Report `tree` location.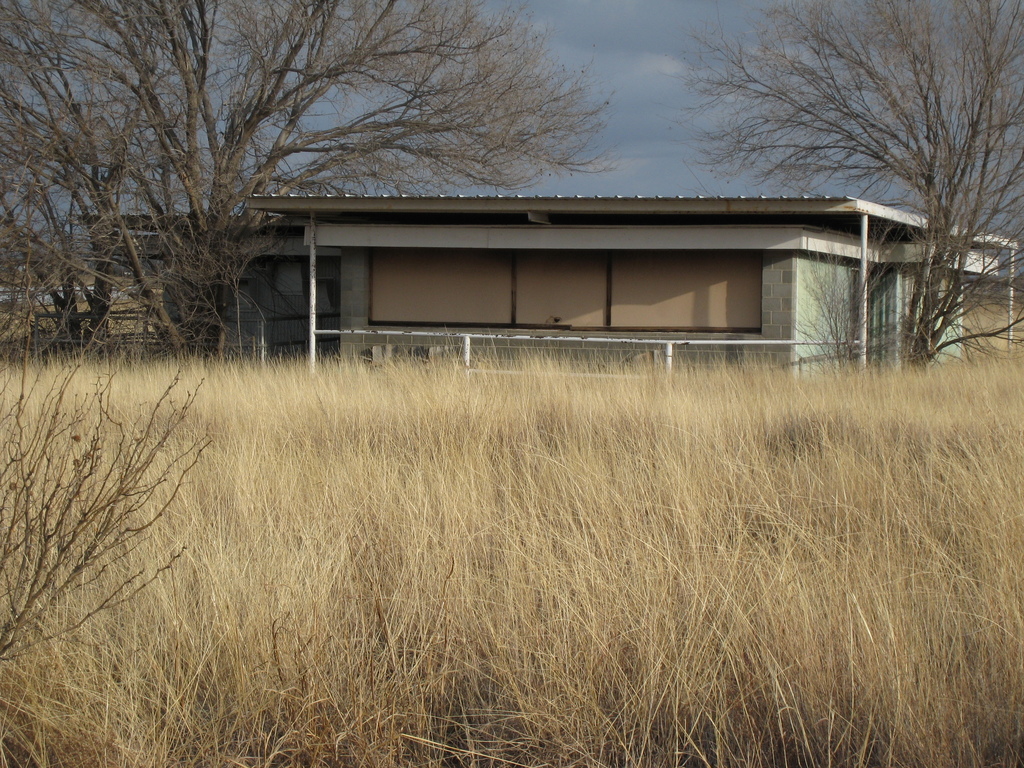
Report: box=[696, 8, 997, 355].
